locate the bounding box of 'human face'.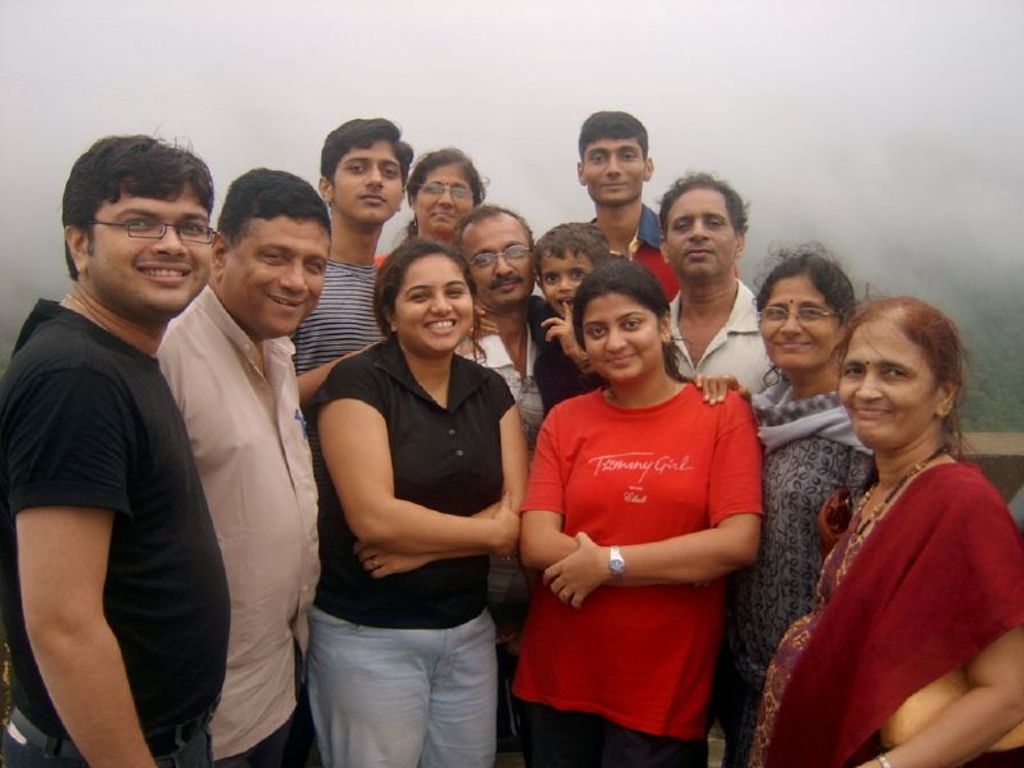
Bounding box: bbox=[588, 294, 666, 388].
